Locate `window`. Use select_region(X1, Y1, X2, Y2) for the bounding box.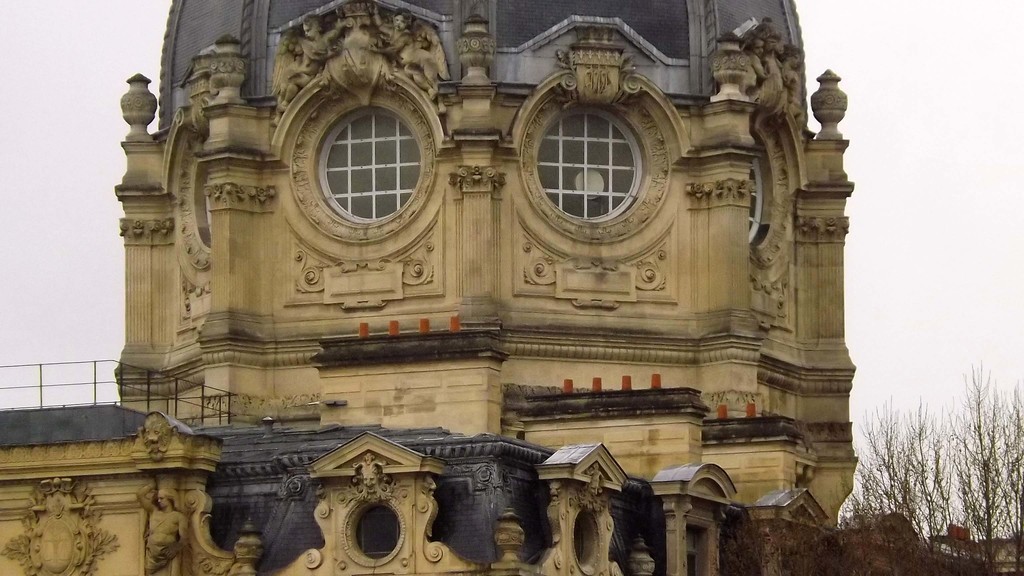
select_region(527, 111, 649, 230).
